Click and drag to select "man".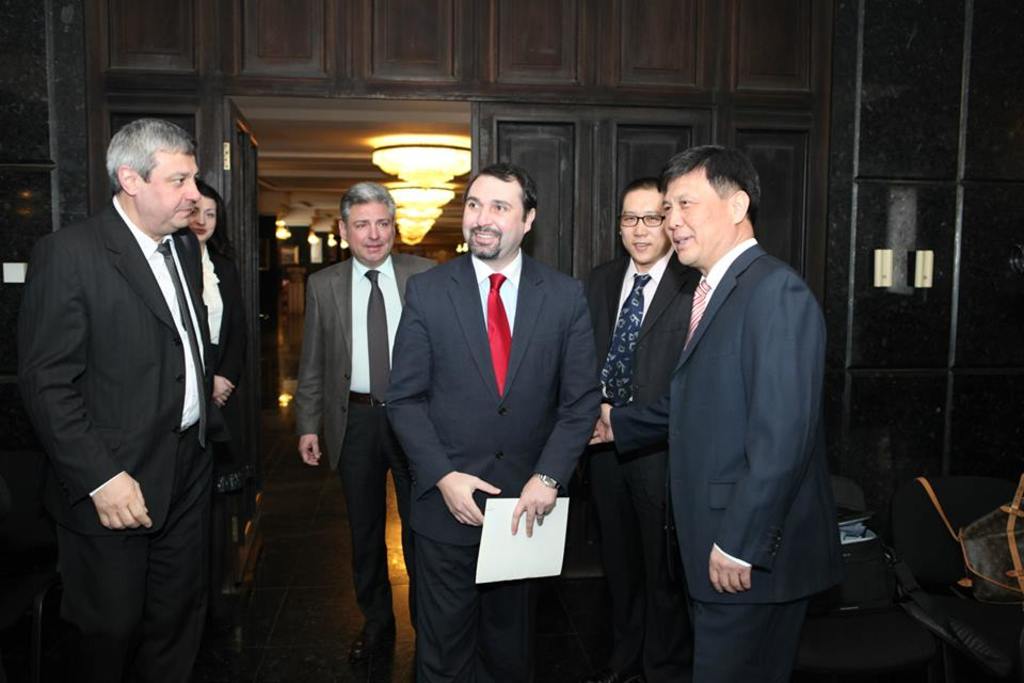
Selection: detection(17, 114, 211, 682).
